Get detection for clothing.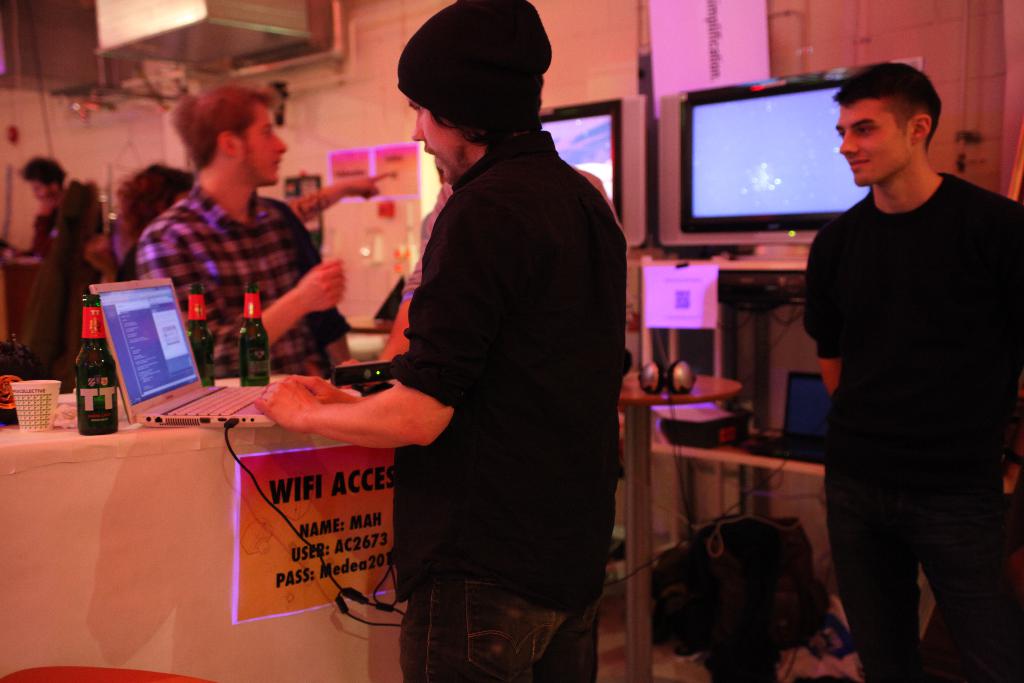
Detection: region(106, 242, 135, 284).
